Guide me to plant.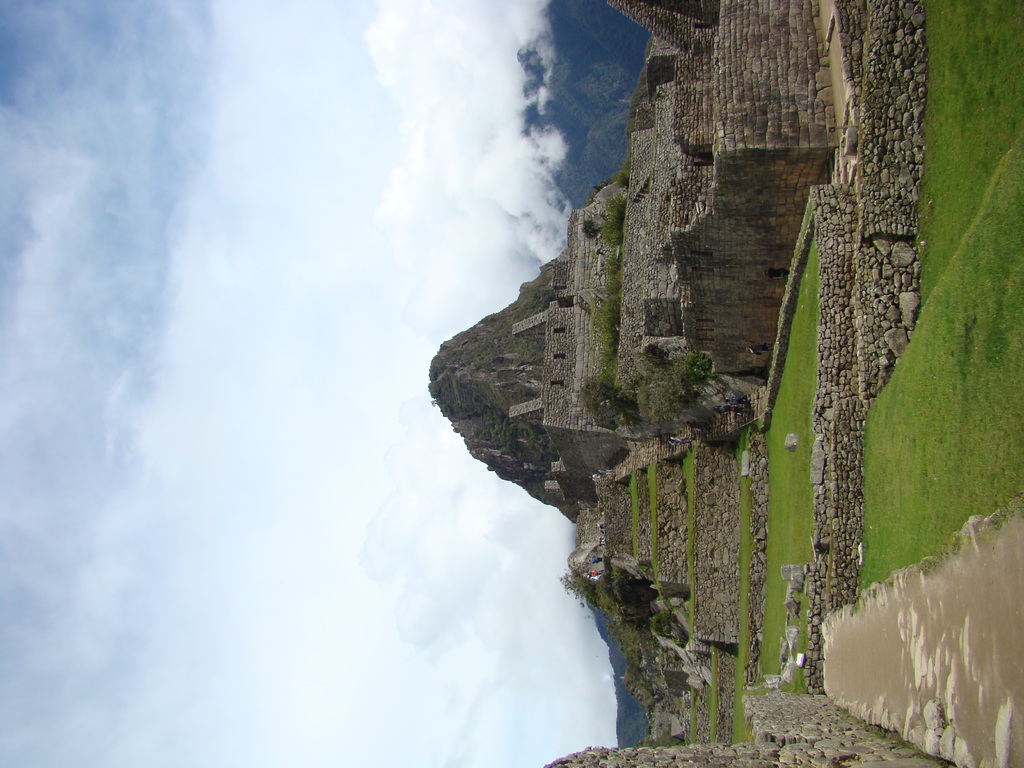
Guidance: locate(856, 0, 1023, 588).
